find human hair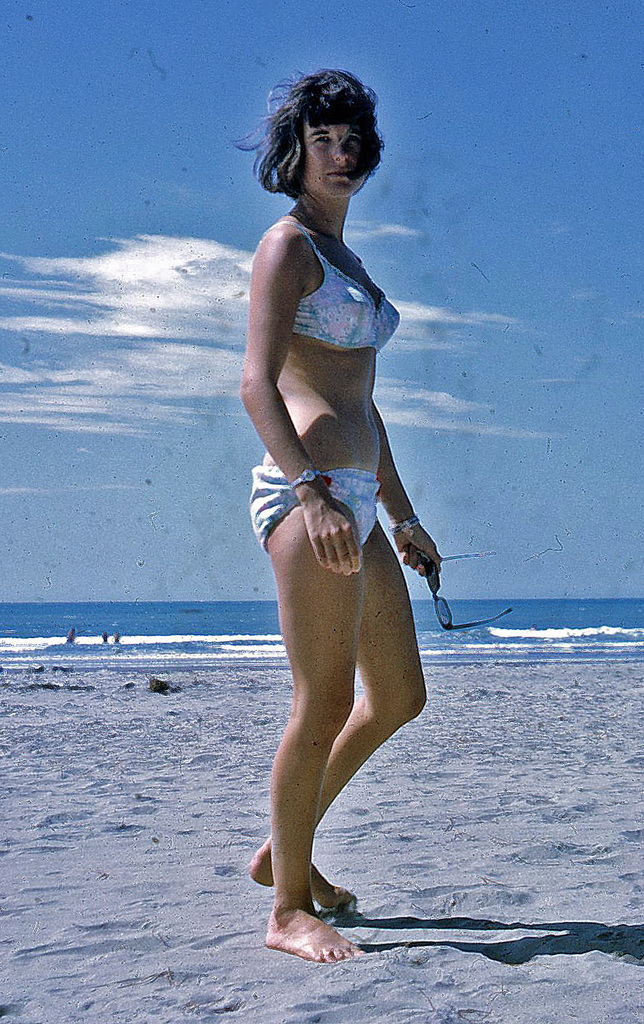
region(254, 66, 380, 194)
